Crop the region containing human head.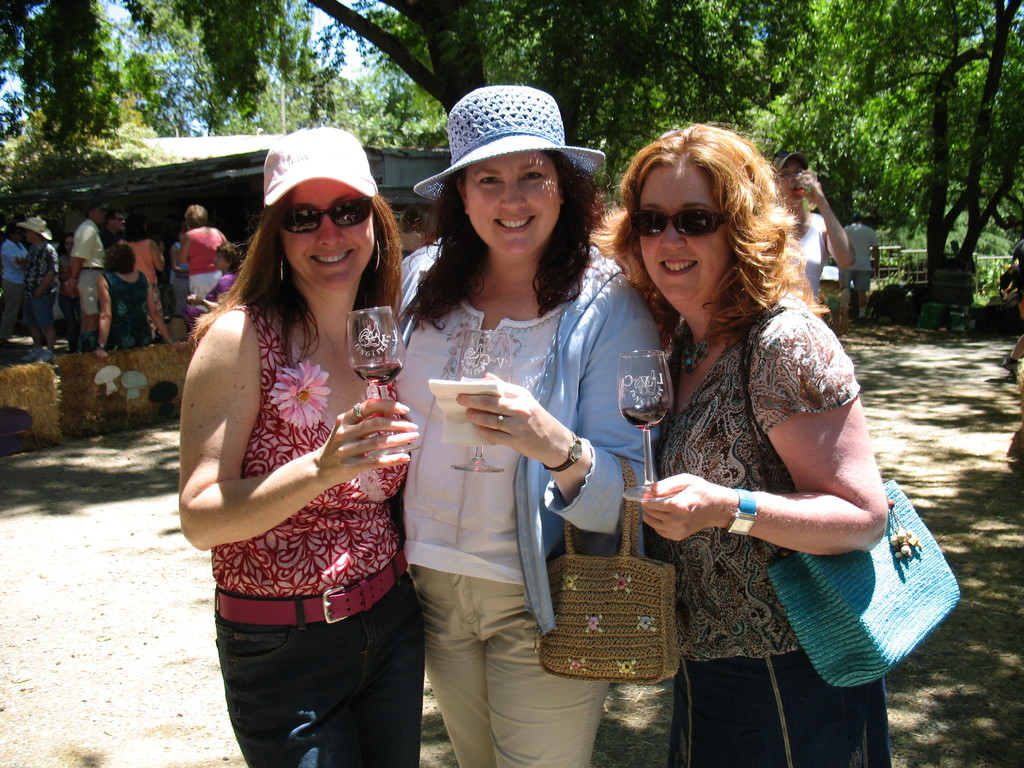
Crop region: box=[4, 221, 22, 243].
